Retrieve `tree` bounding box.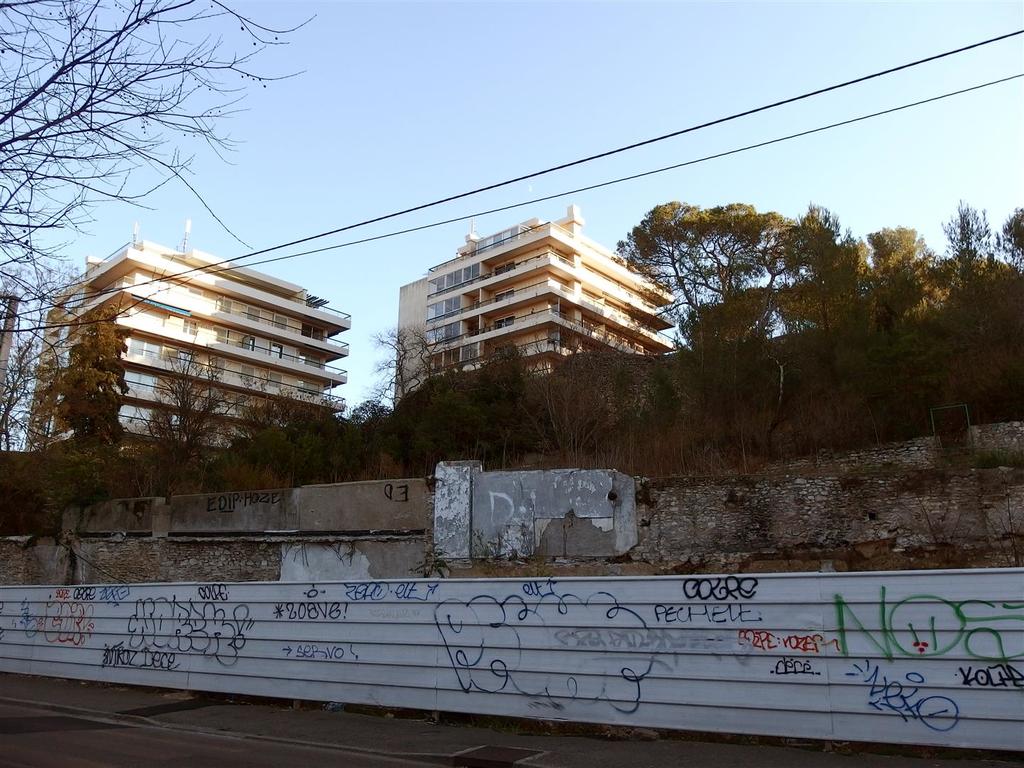
Bounding box: left=233, top=368, right=363, bottom=439.
